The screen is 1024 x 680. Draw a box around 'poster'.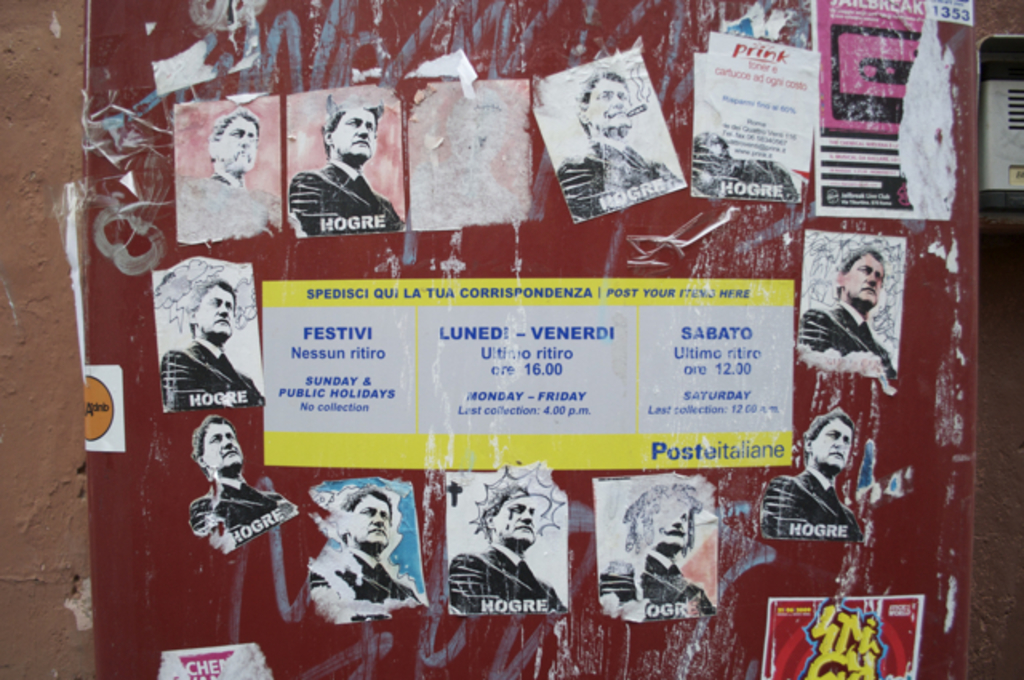
<box>286,85,400,237</box>.
